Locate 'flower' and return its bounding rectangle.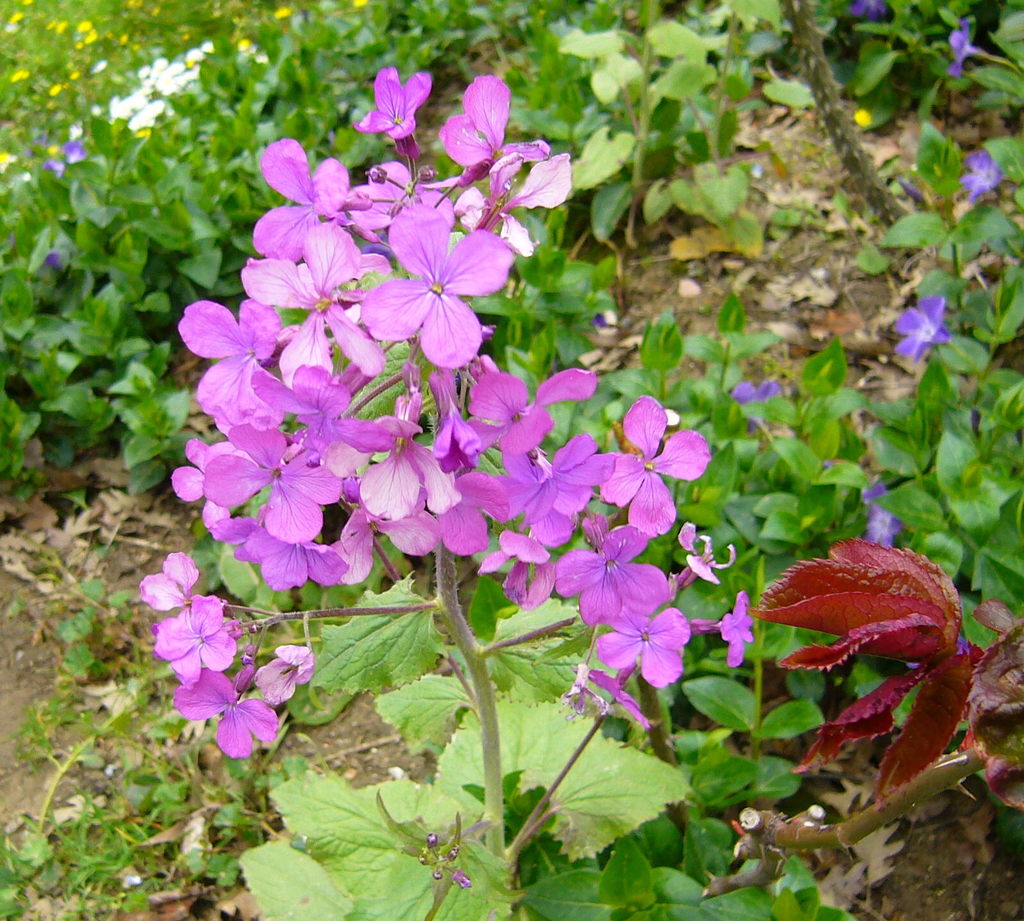
pyautogui.locateOnScreen(588, 382, 722, 541).
